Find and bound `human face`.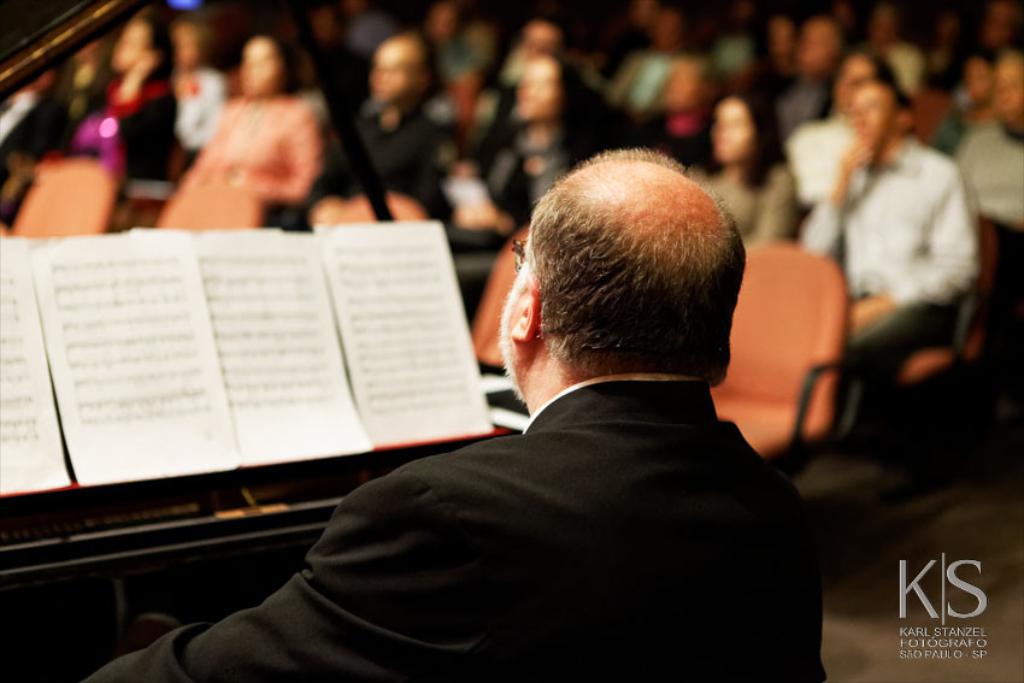
Bound: [369, 49, 414, 106].
